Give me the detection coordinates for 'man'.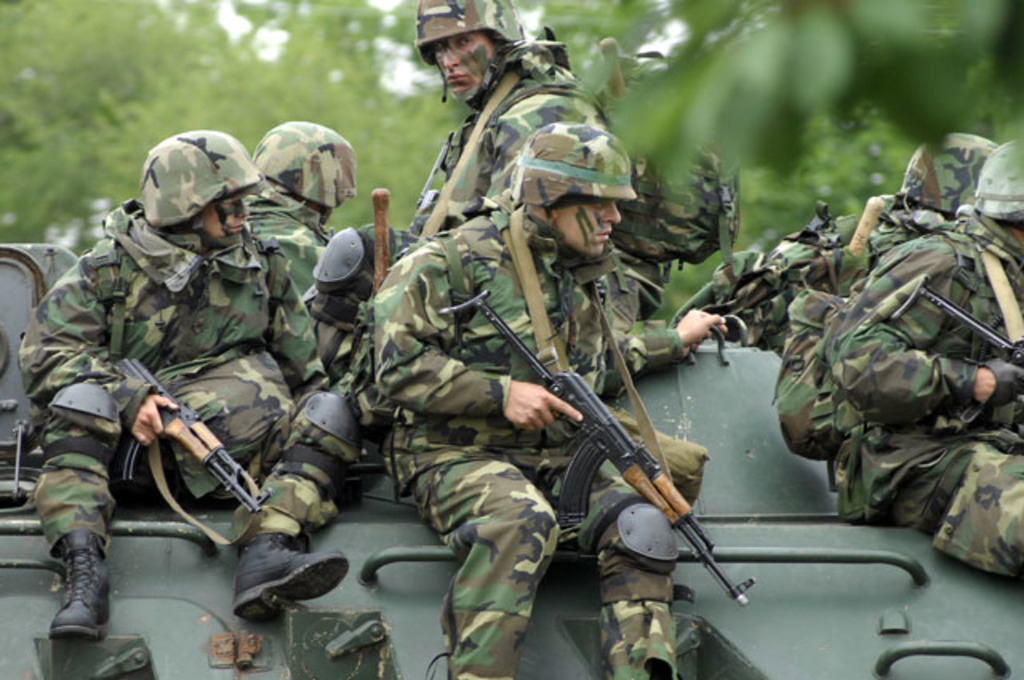
left=402, top=0, right=613, bottom=240.
